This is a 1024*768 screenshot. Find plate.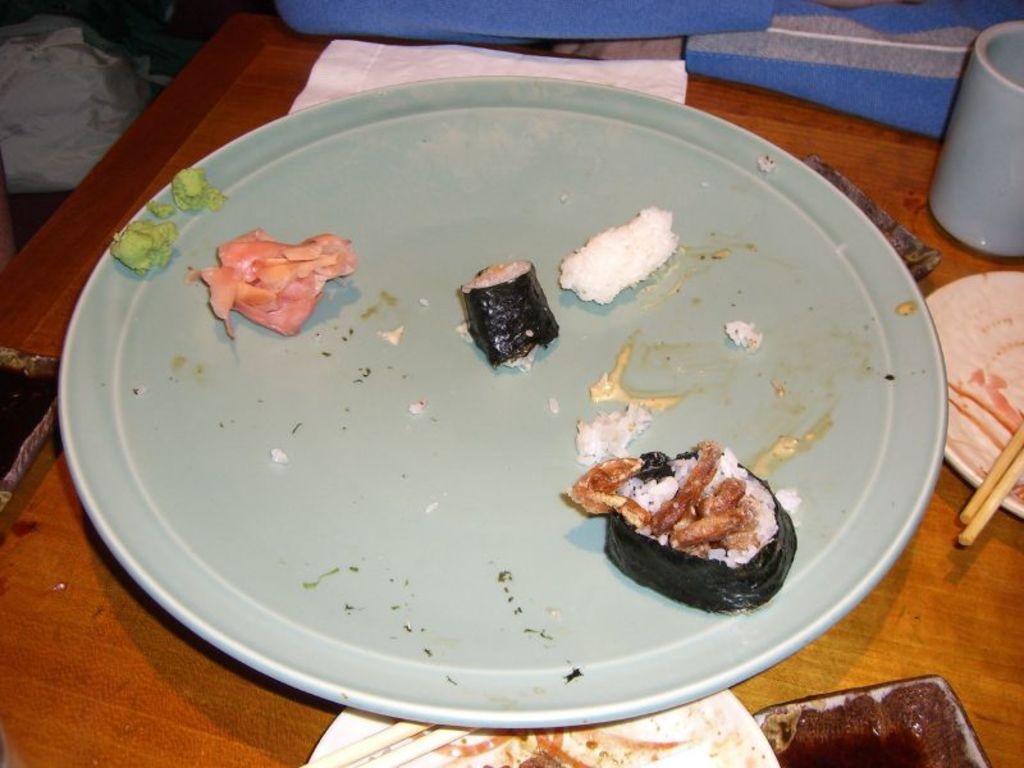
Bounding box: locate(37, 31, 940, 699).
